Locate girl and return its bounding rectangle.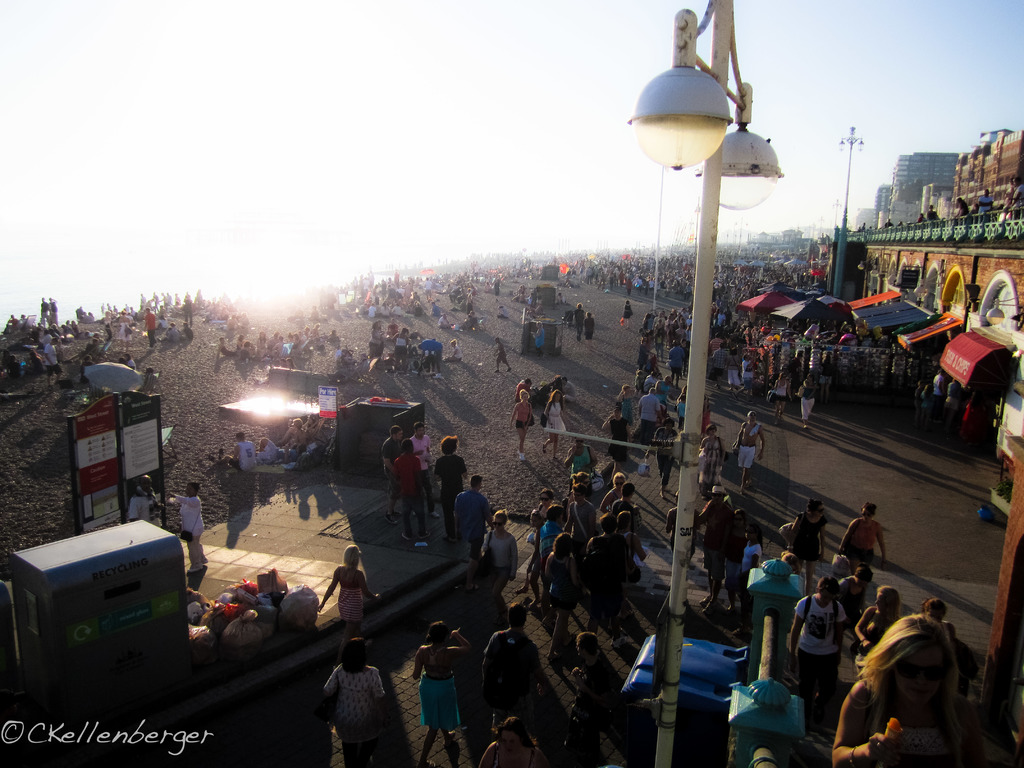
rect(543, 388, 566, 461).
